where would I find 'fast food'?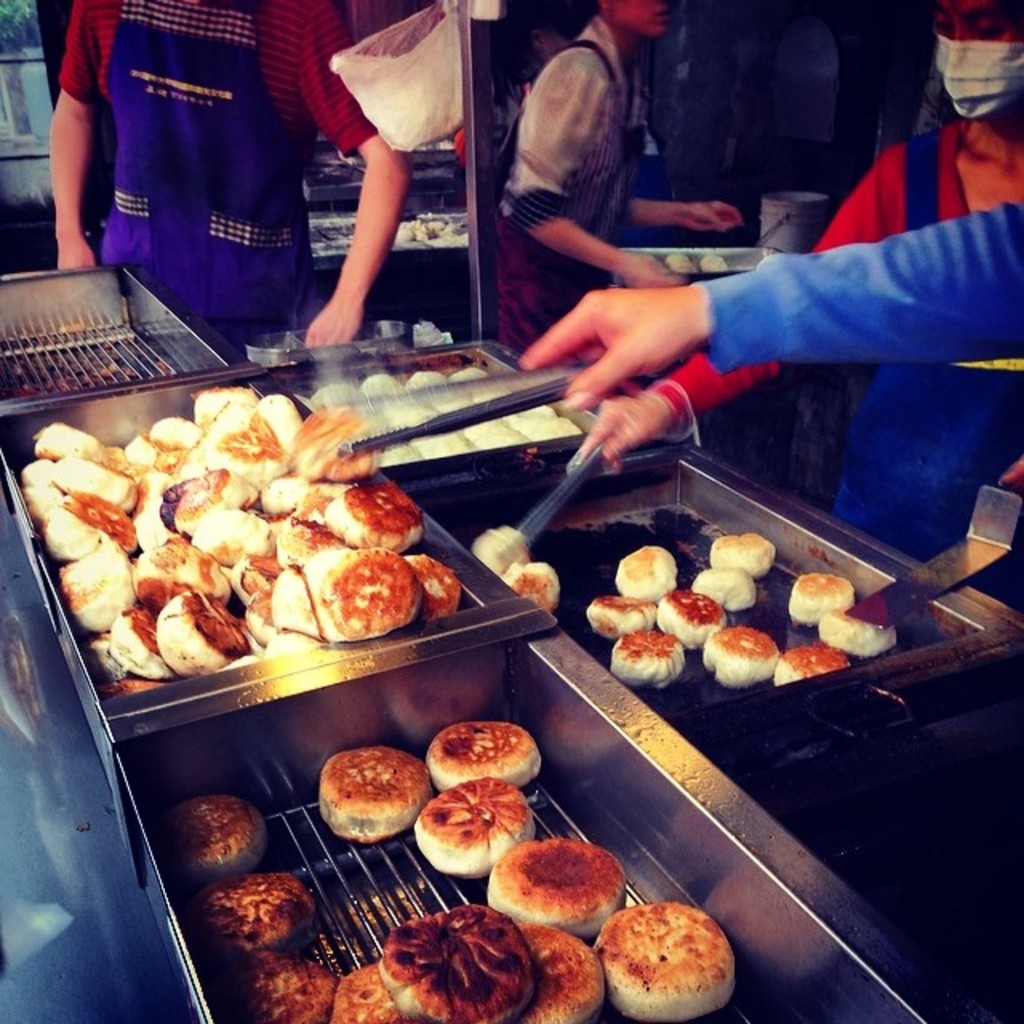
At [56, 362, 472, 709].
